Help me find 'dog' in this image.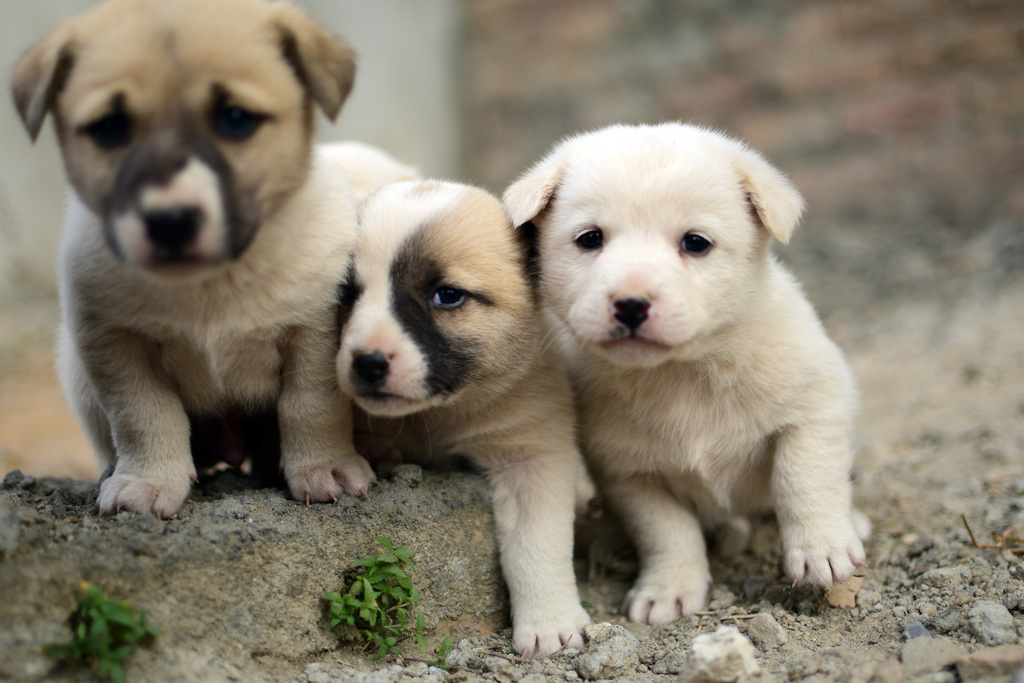
Found it: [10, 0, 378, 518].
